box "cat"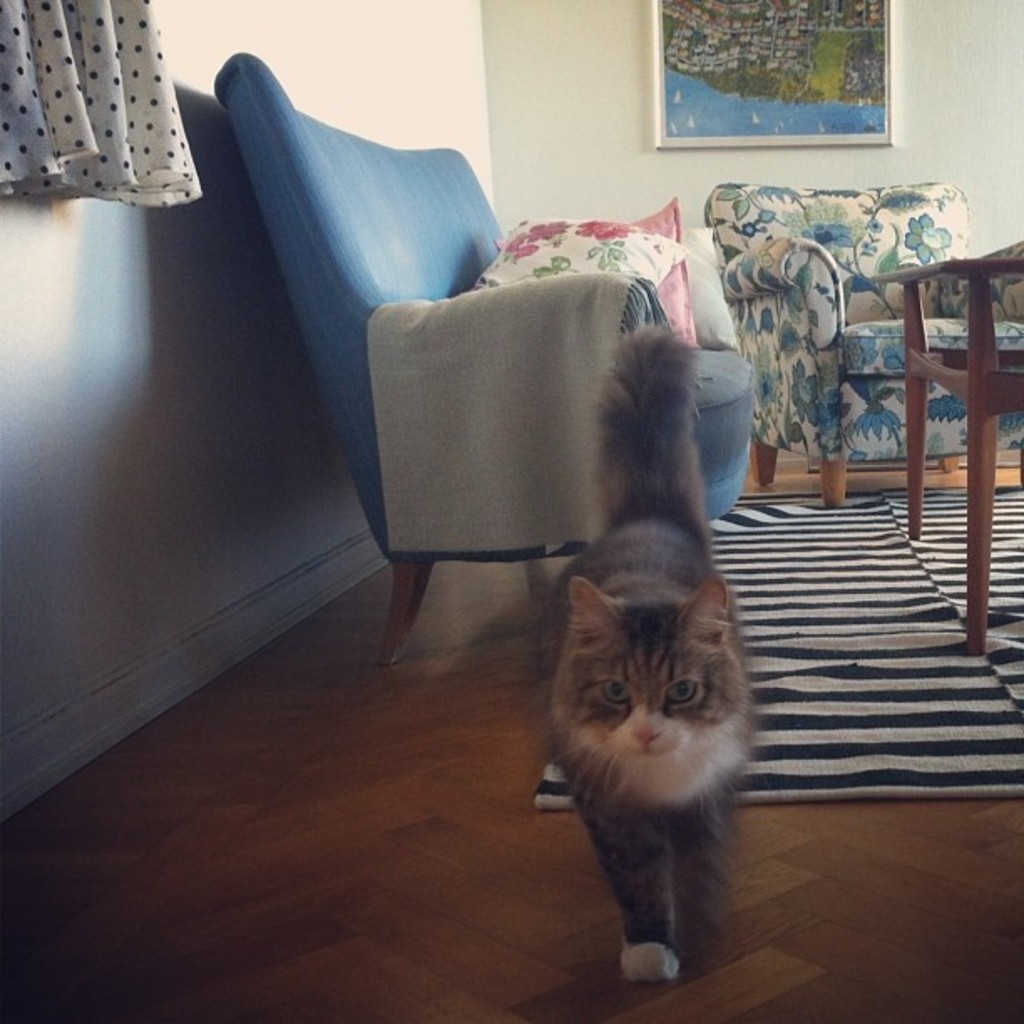
region(539, 323, 765, 977)
